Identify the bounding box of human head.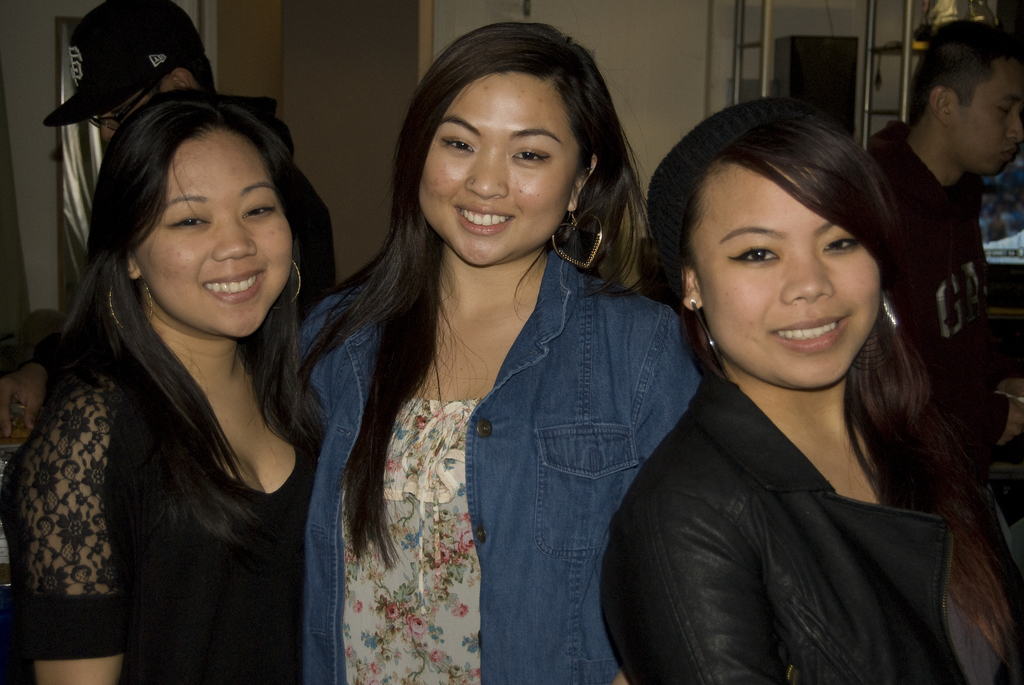
<bbox>909, 21, 1023, 180</bbox>.
